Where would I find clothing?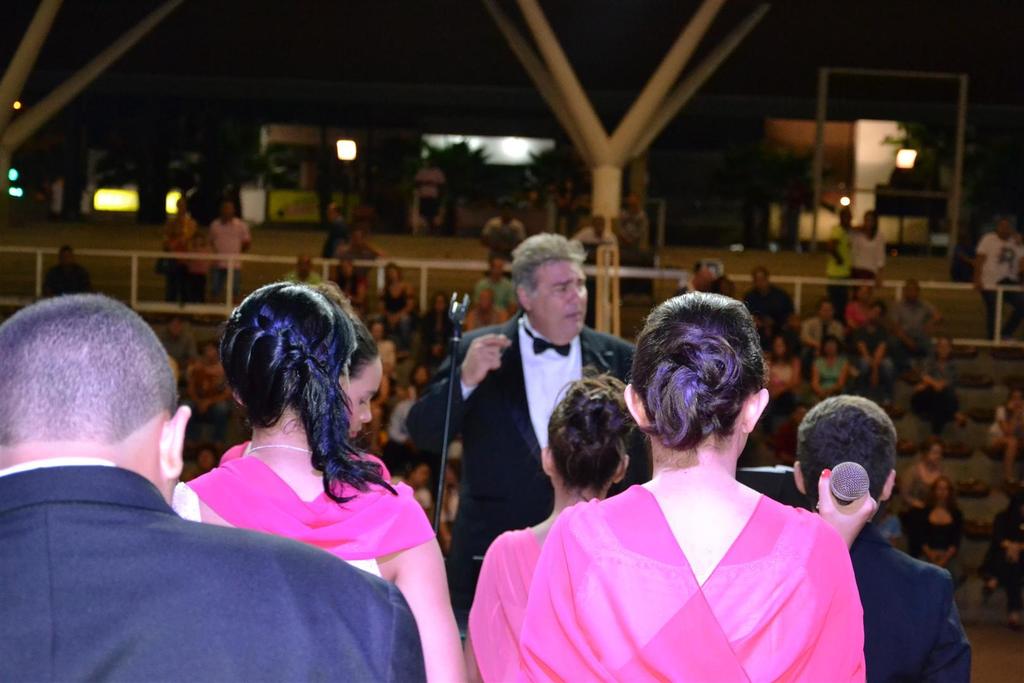
At (419,190,439,220).
